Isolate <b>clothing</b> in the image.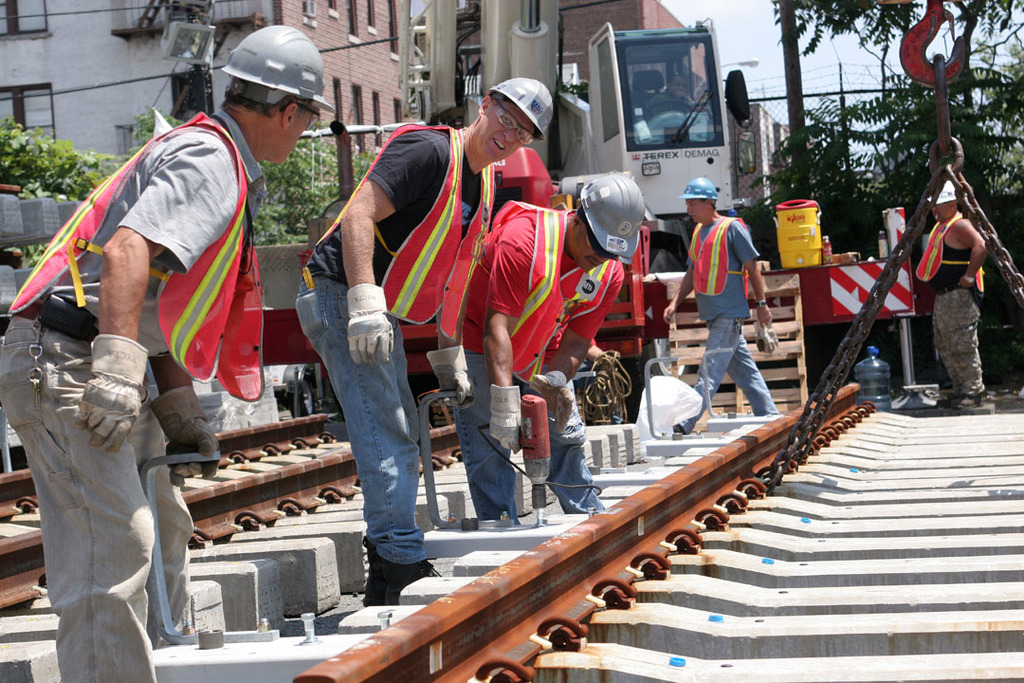
Isolated region: x1=909, y1=209, x2=989, y2=405.
